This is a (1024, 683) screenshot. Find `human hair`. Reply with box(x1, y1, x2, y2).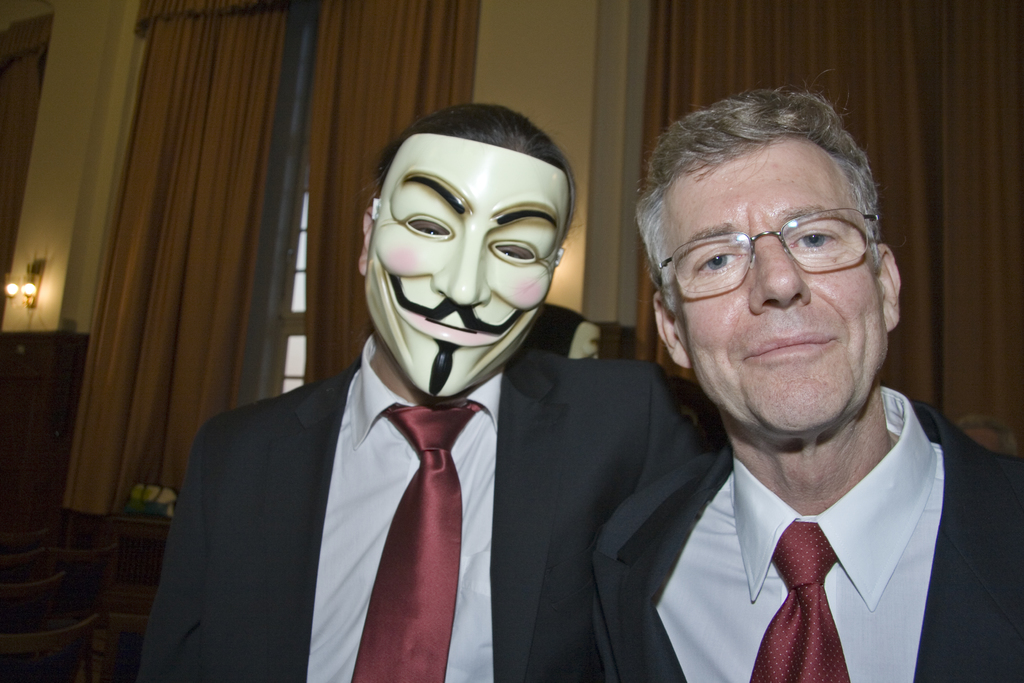
box(630, 88, 882, 377).
